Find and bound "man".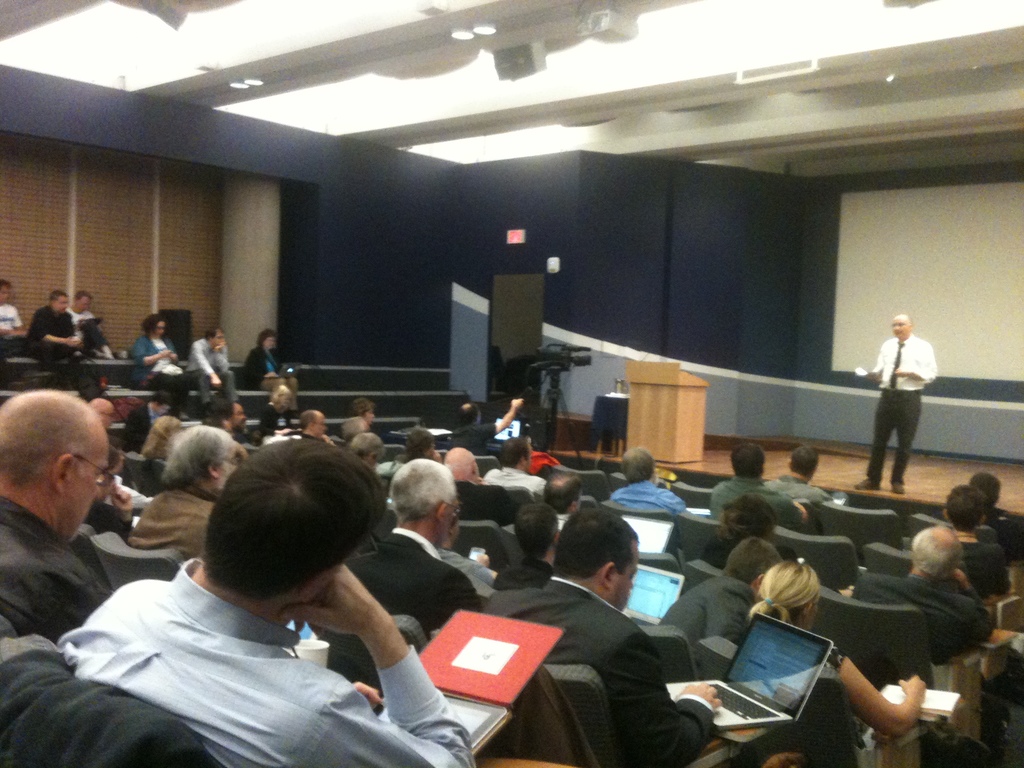
Bound: [left=0, top=269, right=28, bottom=351].
